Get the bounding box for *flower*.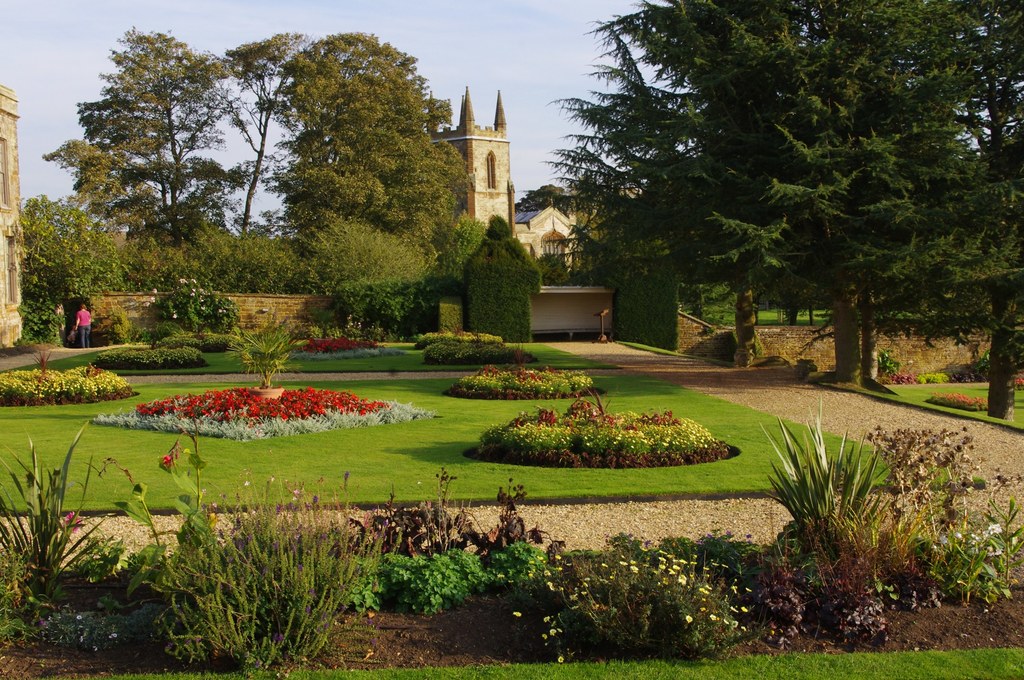
{"x1": 63, "y1": 512, "x2": 82, "y2": 531}.
